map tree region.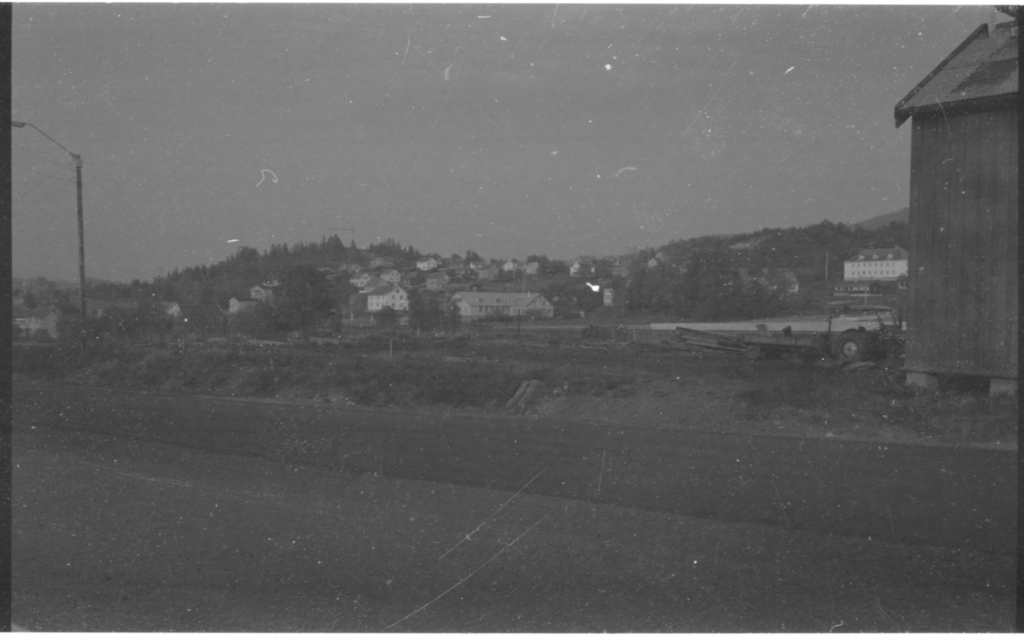
Mapped to (259,258,346,349).
